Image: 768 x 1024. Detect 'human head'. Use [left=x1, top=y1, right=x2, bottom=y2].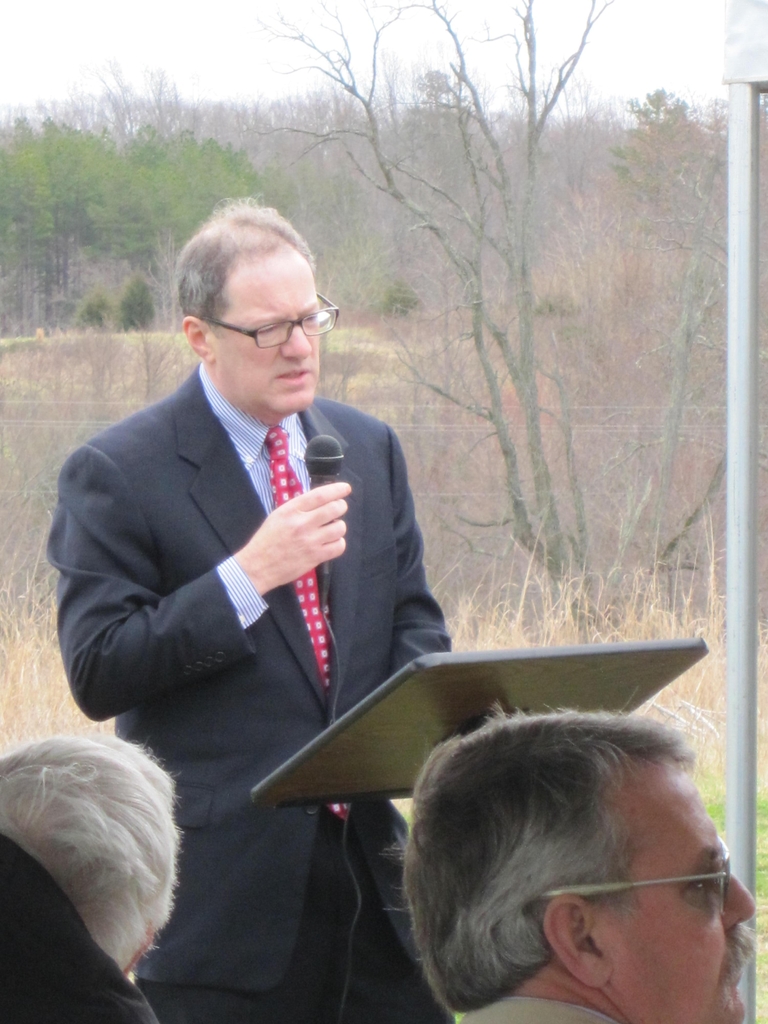
[left=173, top=192, right=343, bottom=435].
